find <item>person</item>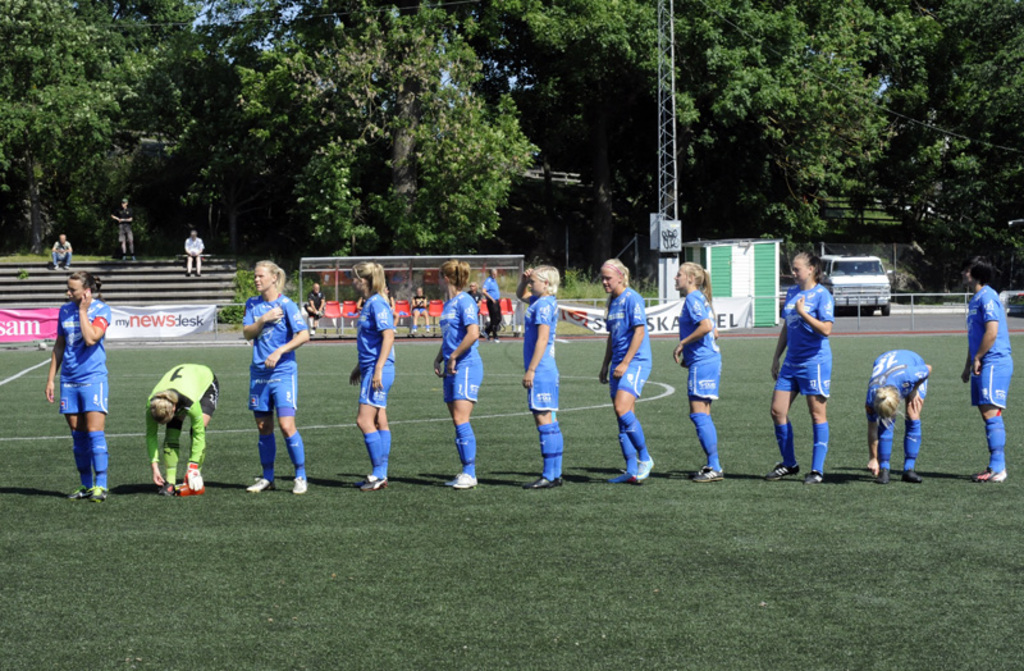
bbox=(515, 264, 563, 489)
